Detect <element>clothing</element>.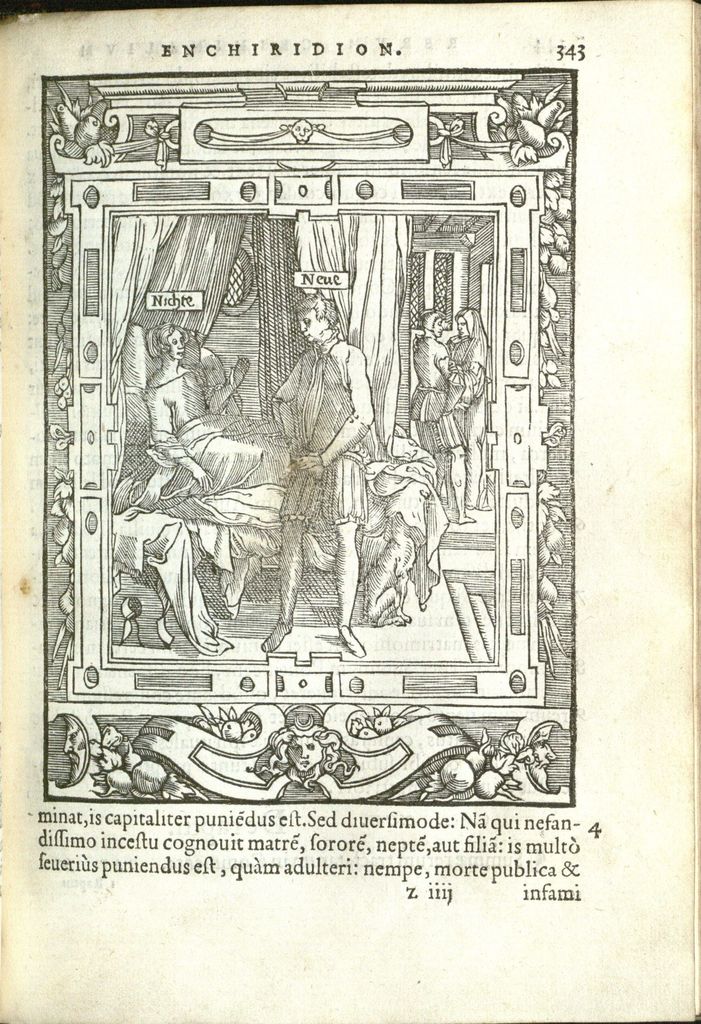
Detected at bbox(437, 305, 493, 507).
